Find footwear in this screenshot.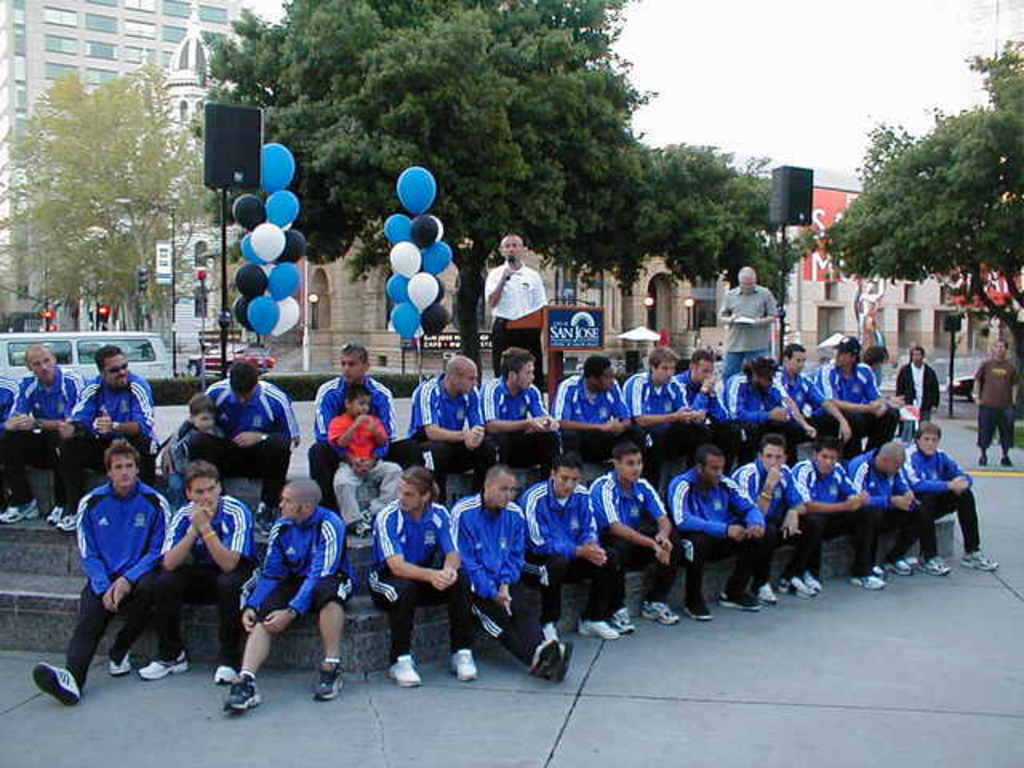
The bounding box for footwear is select_region(539, 616, 562, 640).
